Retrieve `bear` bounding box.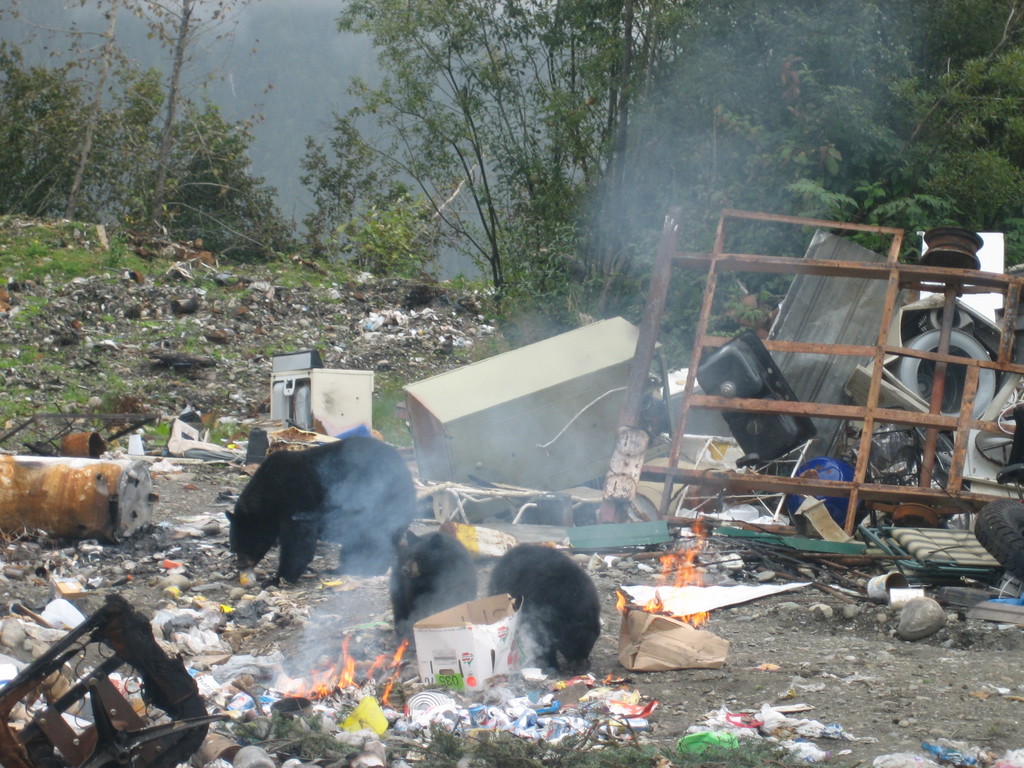
Bounding box: Rect(387, 529, 480, 648).
